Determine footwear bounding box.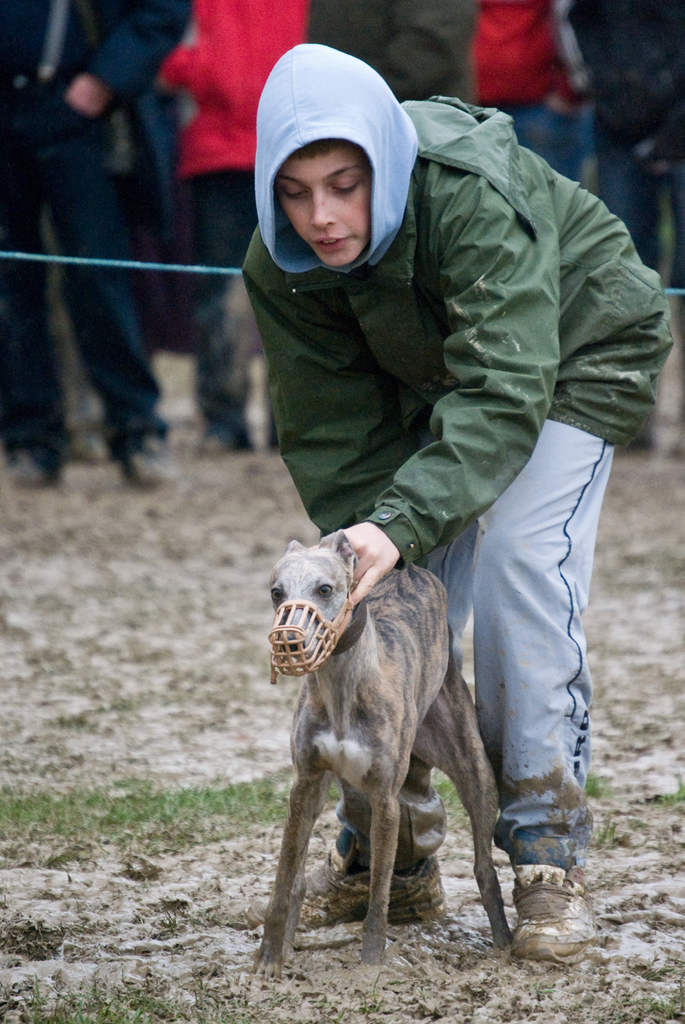
Determined: locate(238, 855, 458, 932).
